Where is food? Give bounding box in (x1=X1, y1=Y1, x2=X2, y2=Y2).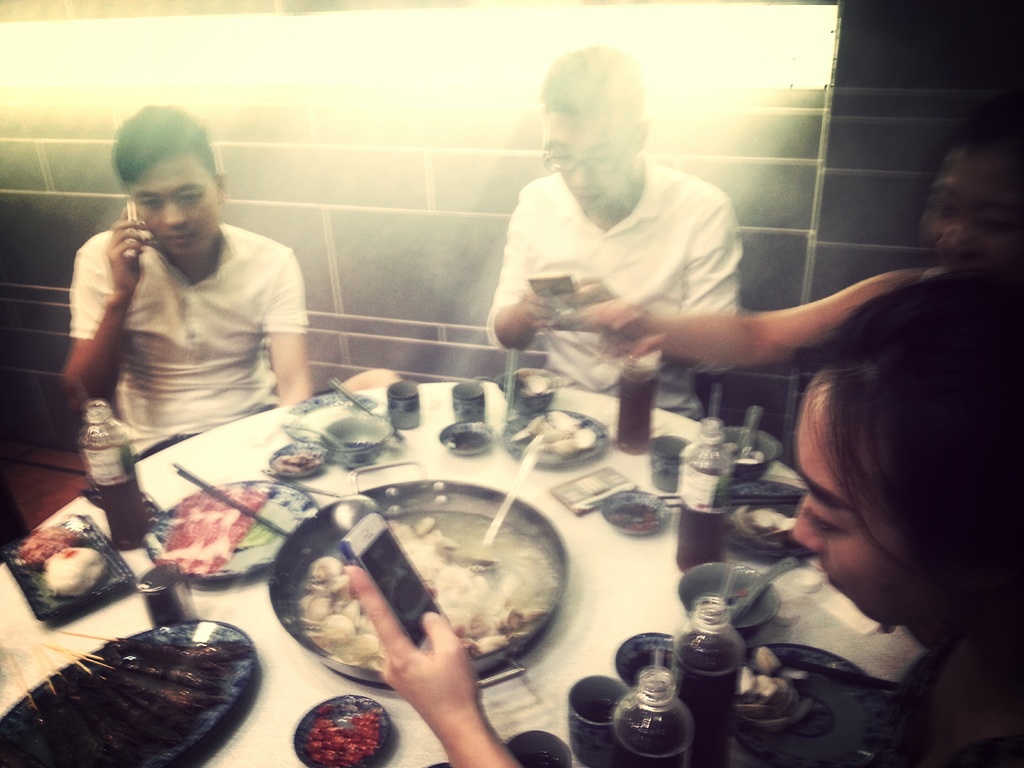
(x1=515, y1=372, x2=555, y2=399).
